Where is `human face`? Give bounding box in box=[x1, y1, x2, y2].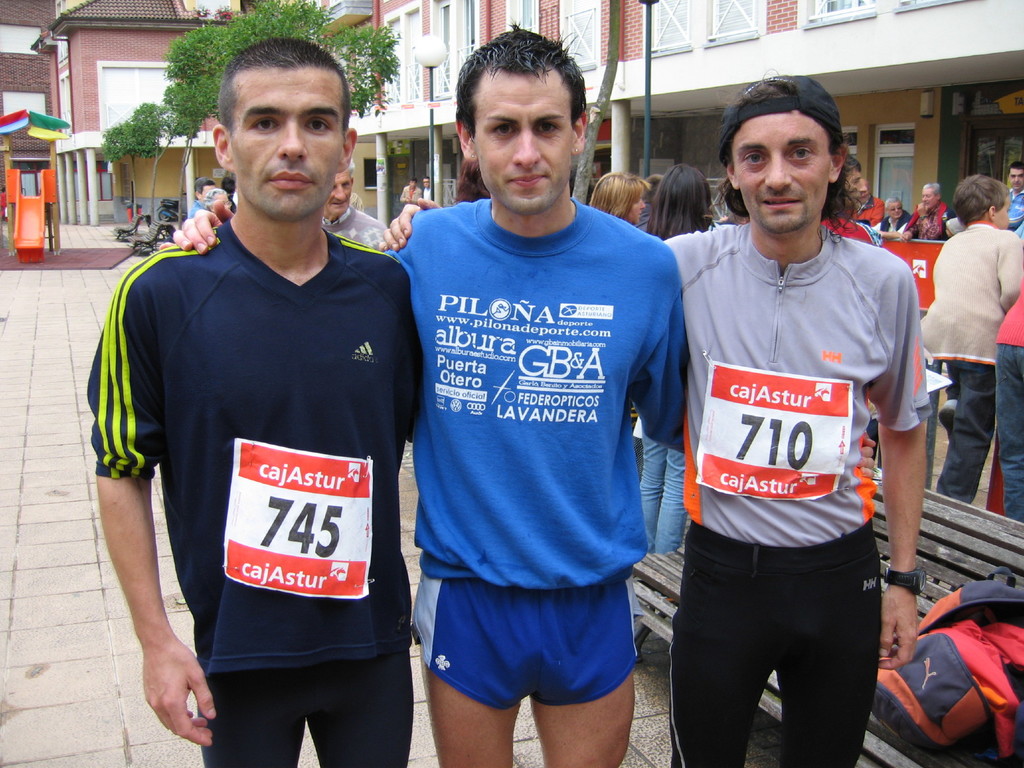
box=[1010, 168, 1023, 193].
